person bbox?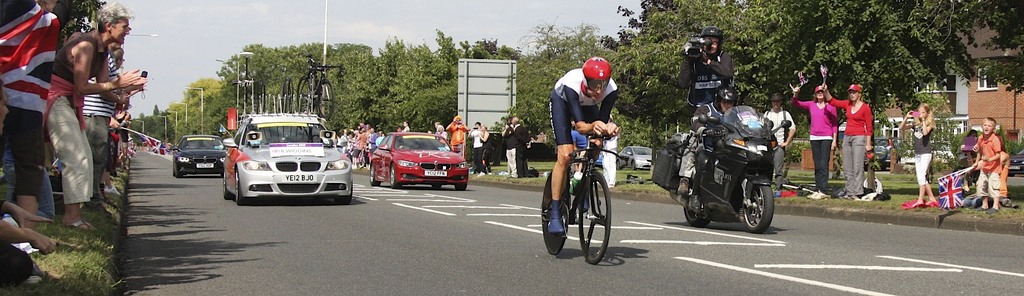
[x1=968, y1=119, x2=1006, y2=210]
